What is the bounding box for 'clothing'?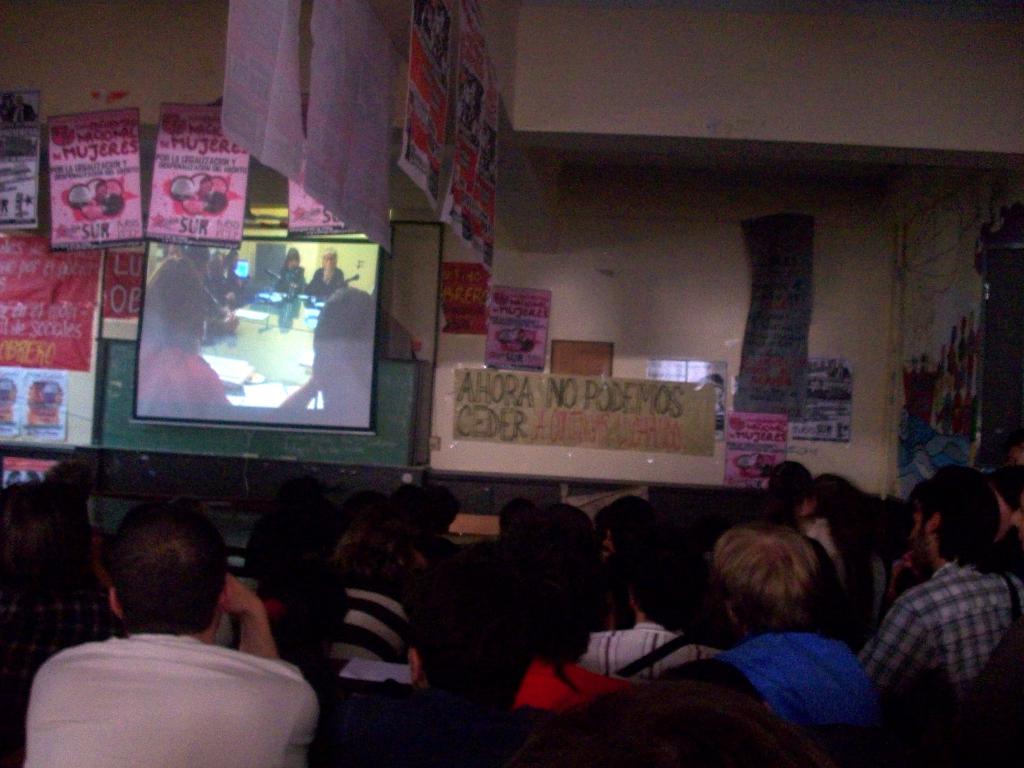
region(19, 616, 323, 767).
